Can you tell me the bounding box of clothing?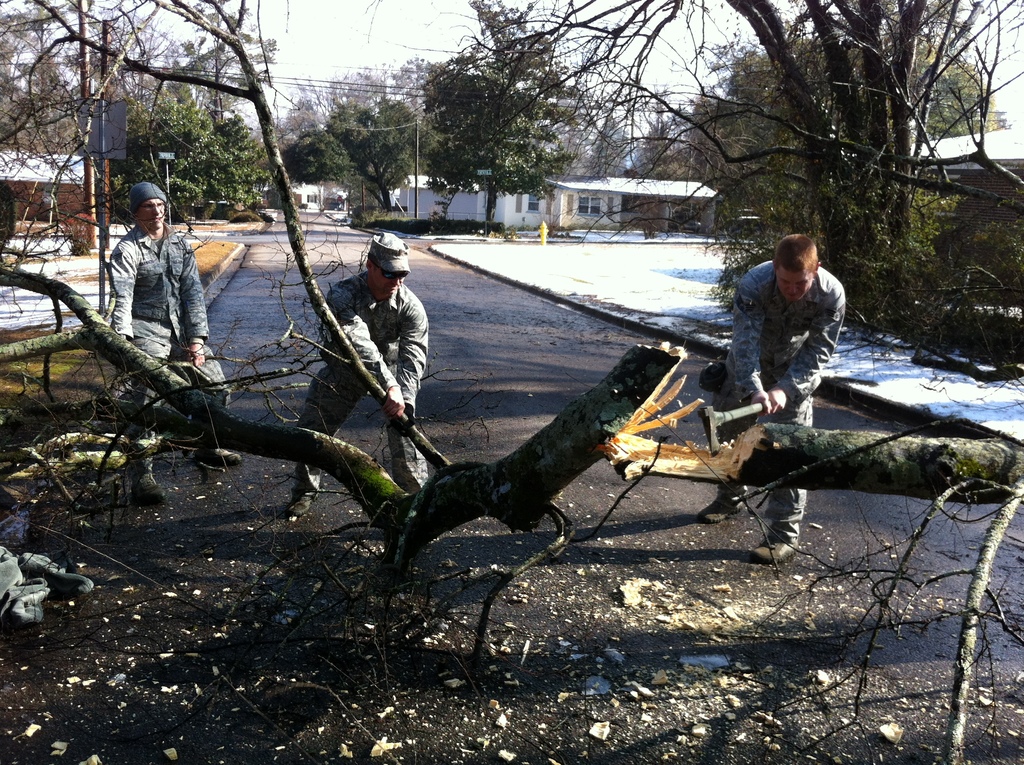
(x1=313, y1=236, x2=438, y2=450).
